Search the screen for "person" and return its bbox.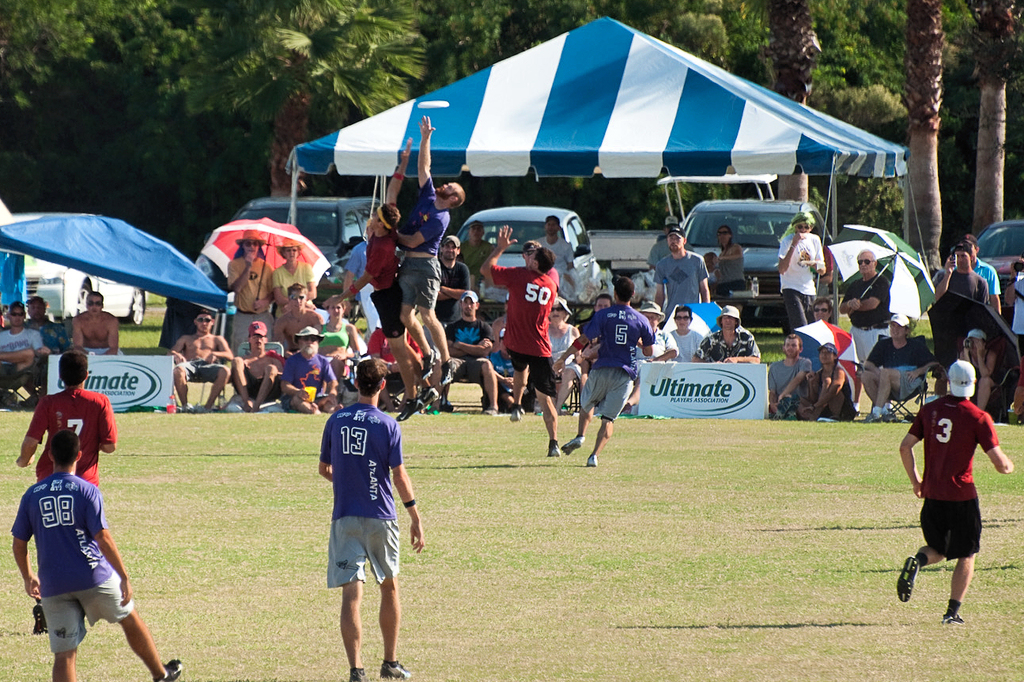
Found: [318,358,425,681].
